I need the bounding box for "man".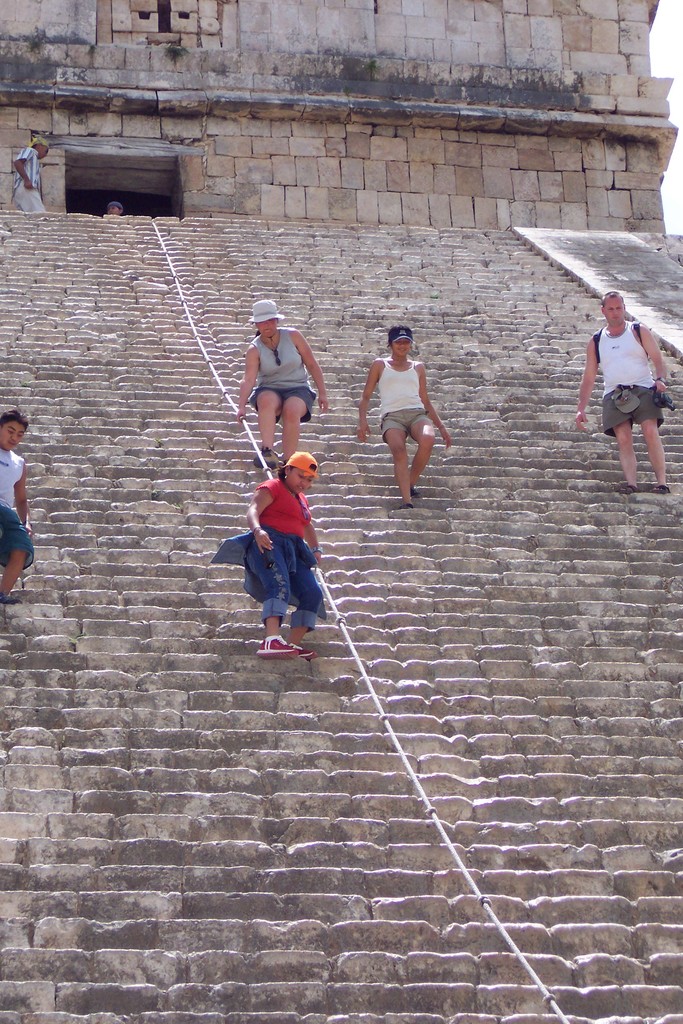
Here it is: {"left": 575, "top": 292, "right": 668, "bottom": 492}.
